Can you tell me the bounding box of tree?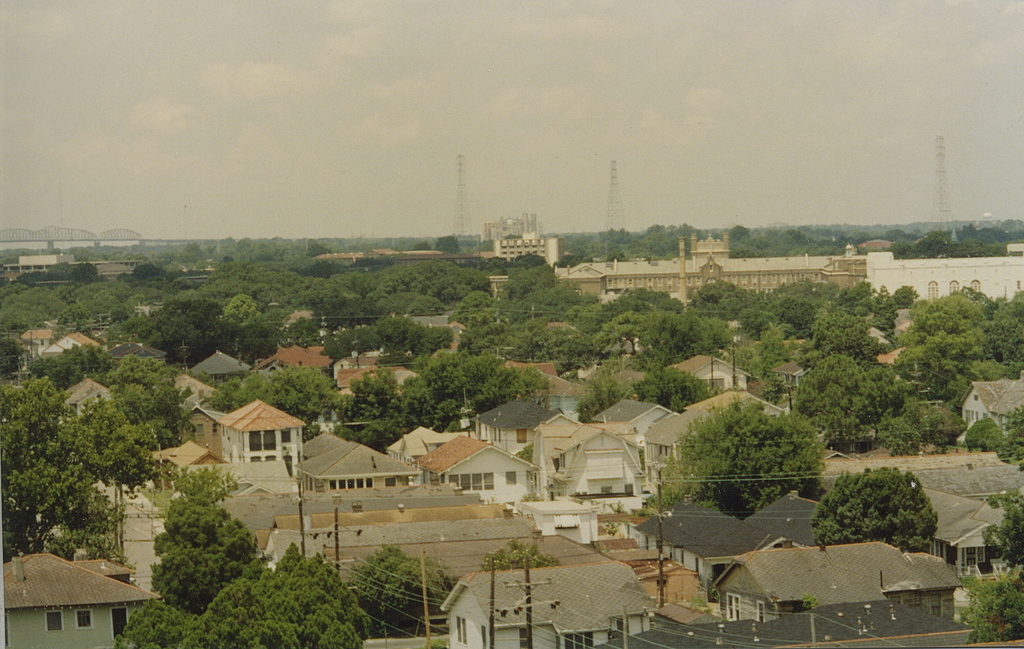
x1=597, y1=287, x2=684, y2=356.
